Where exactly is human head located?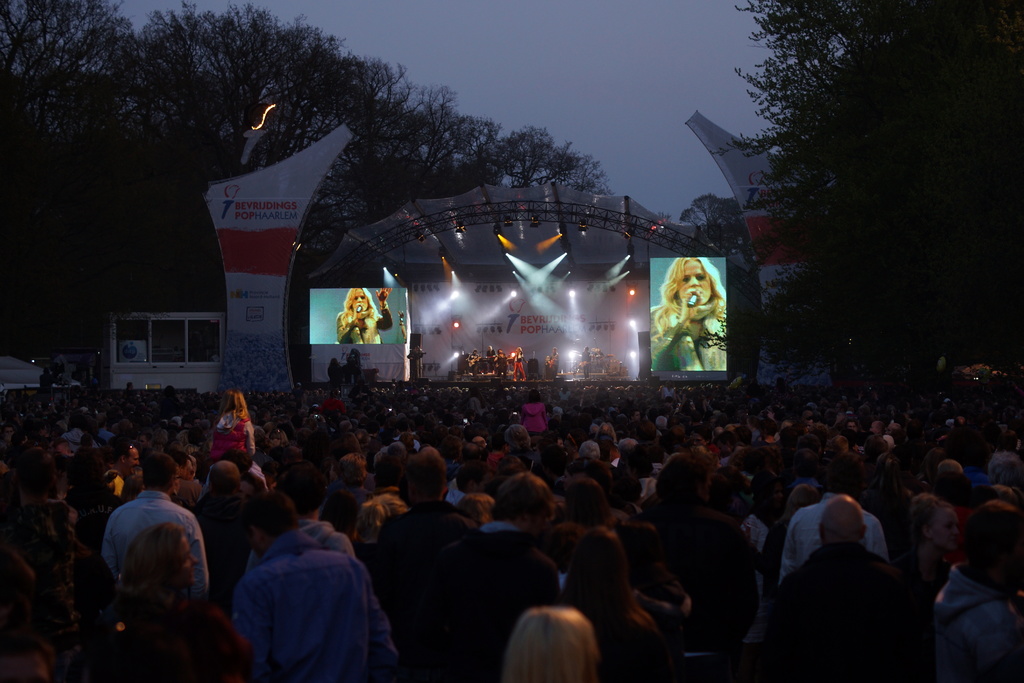
Its bounding box is 665 258 715 308.
